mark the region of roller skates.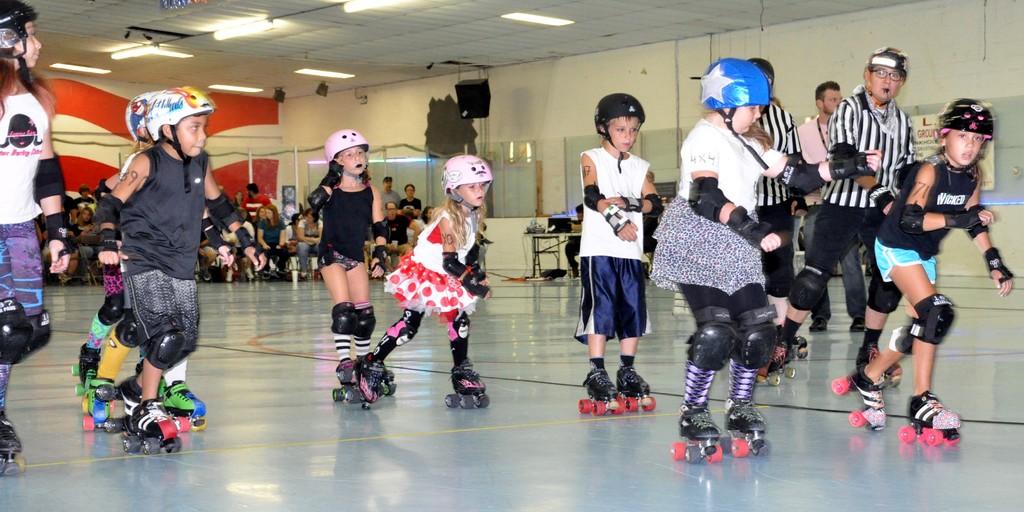
Region: 790/331/807/360.
